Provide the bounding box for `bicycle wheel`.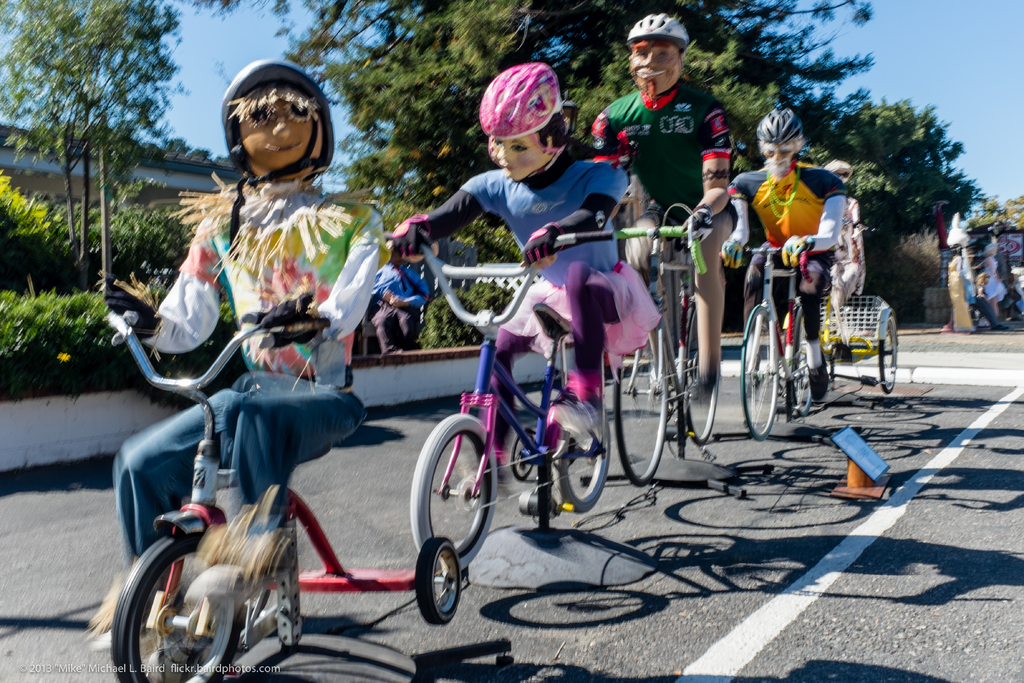
[681,297,723,454].
